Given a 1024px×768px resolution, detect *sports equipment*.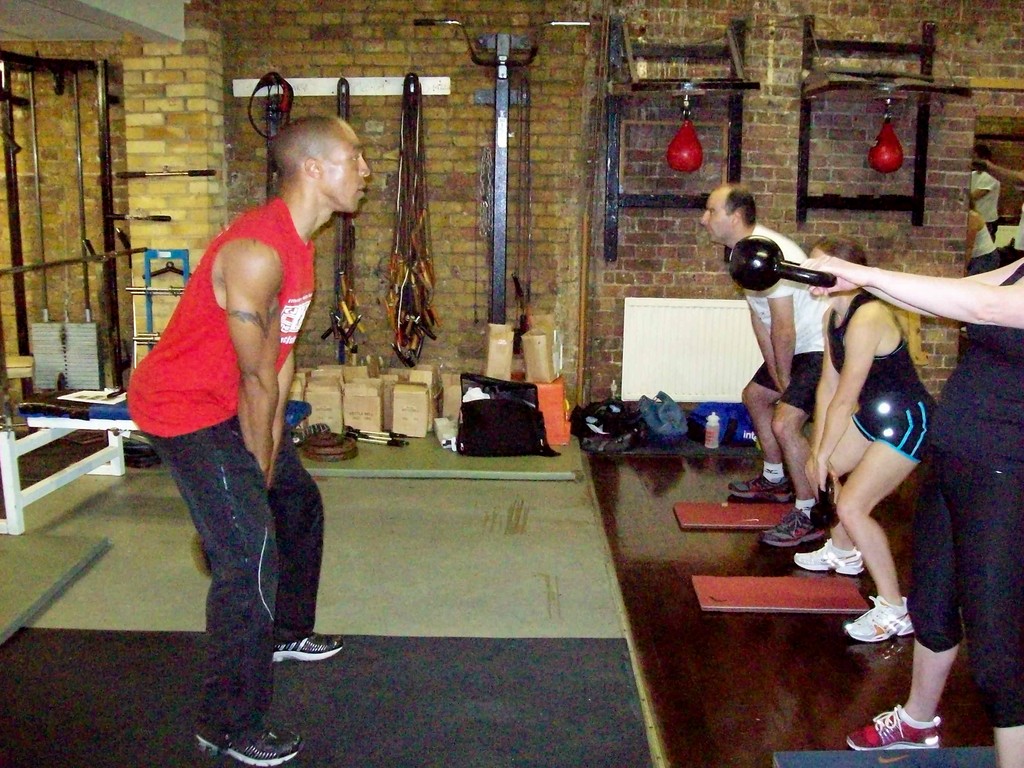
crop(847, 591, 920, 642).
